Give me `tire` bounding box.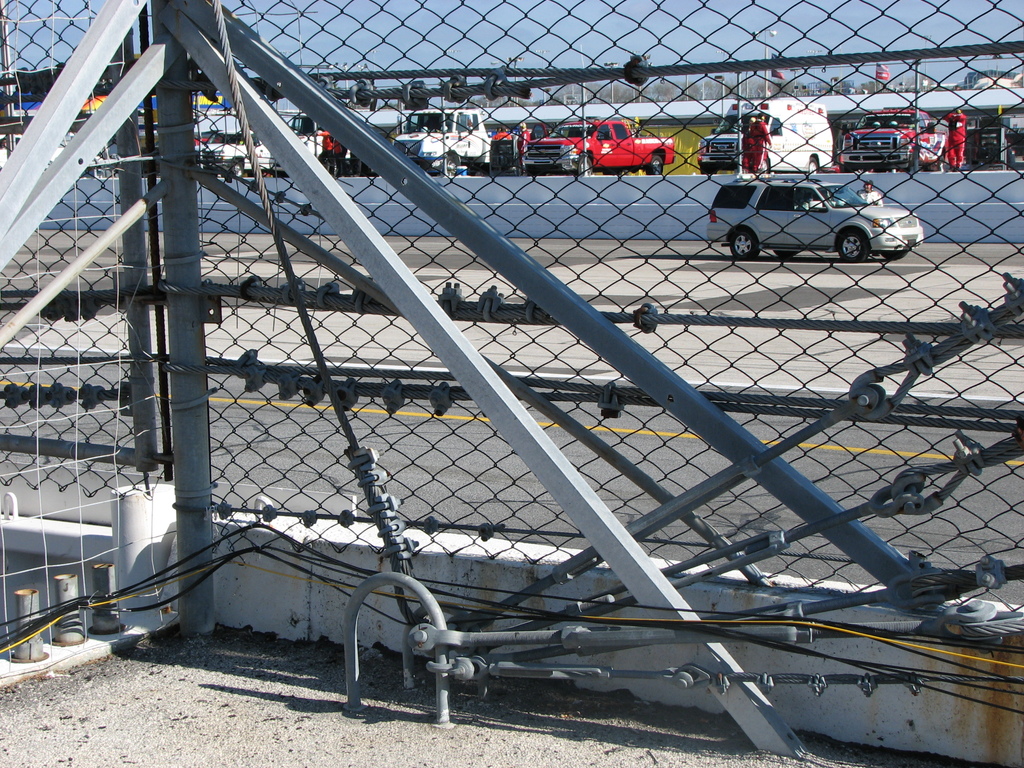
(232, 159, 243, 177).
